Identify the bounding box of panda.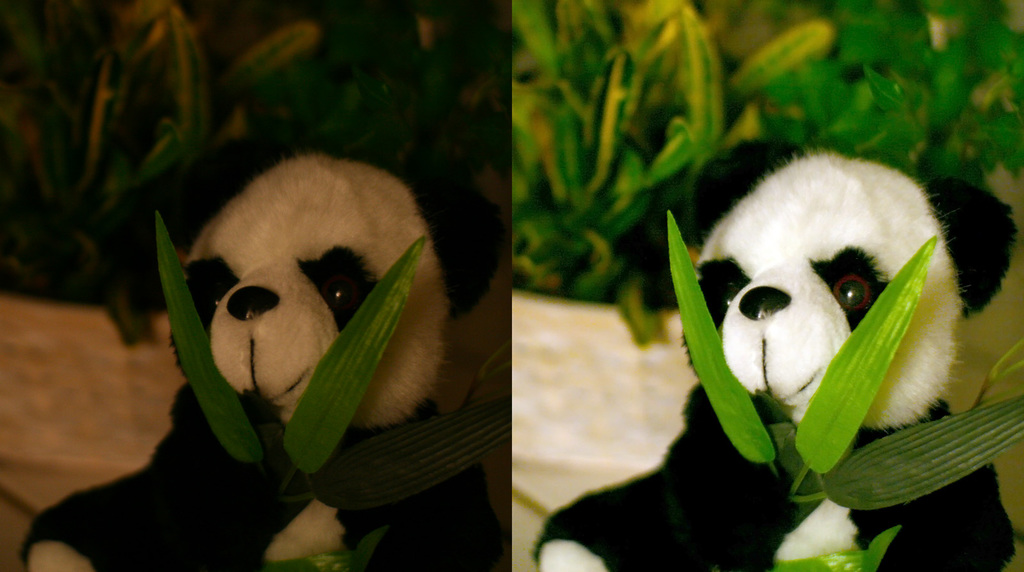
x1=17 y1=128 x2=506 y2=571.
